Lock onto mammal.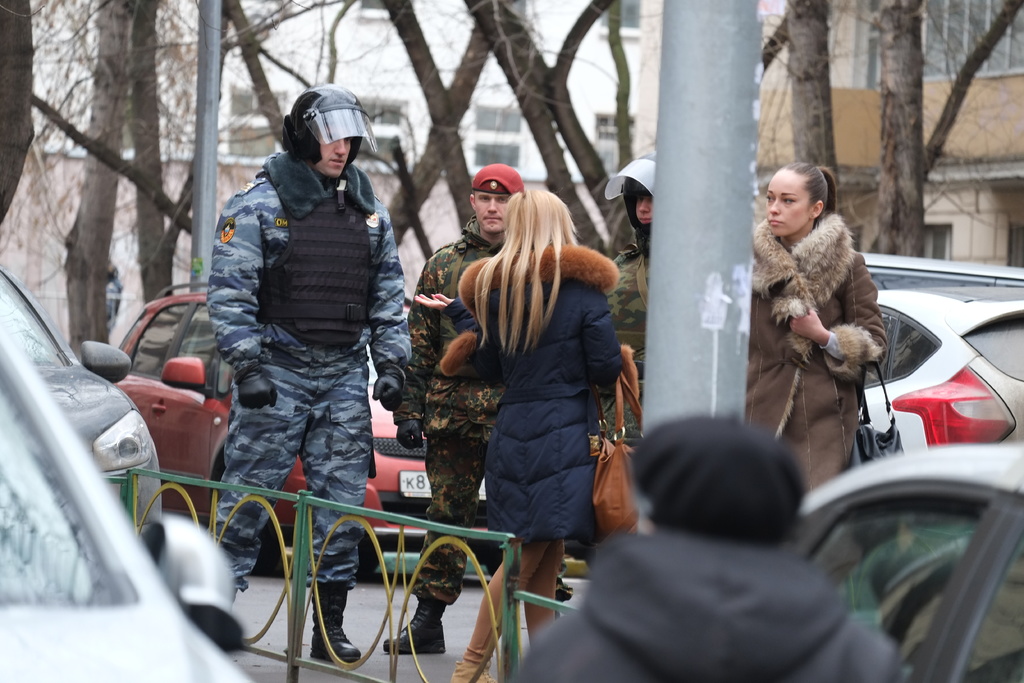
Locked: (x1=209, y1=79, x2=412, y2=656).
